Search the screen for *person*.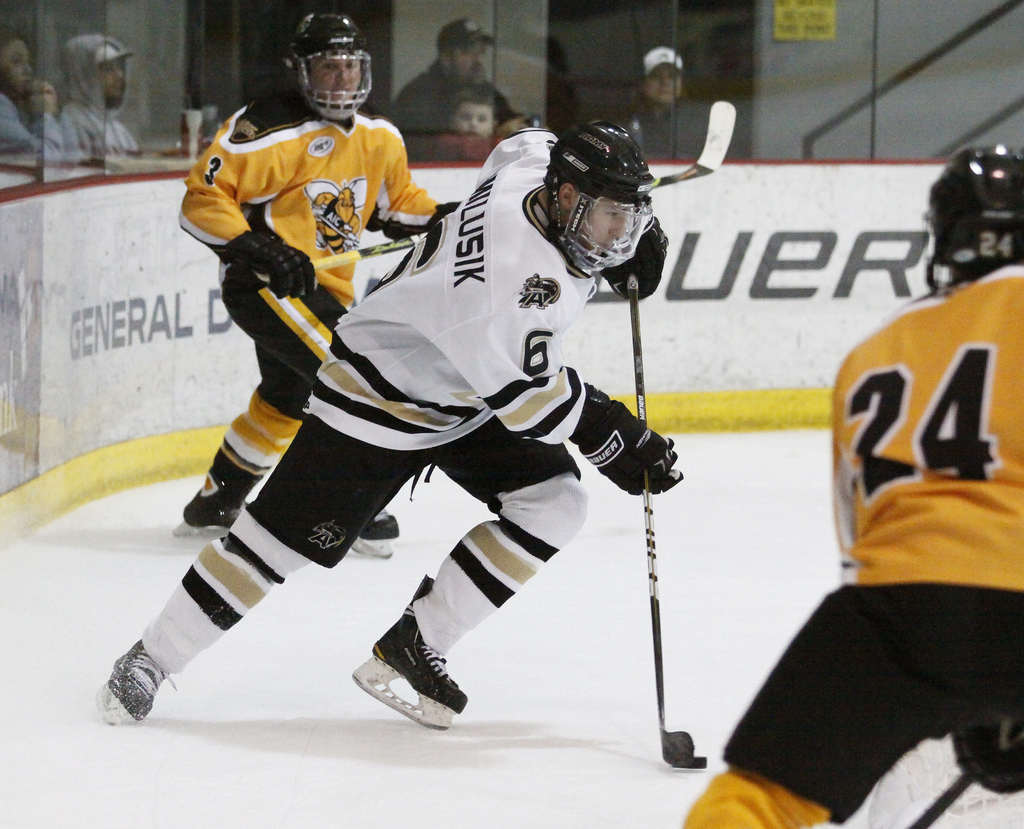
Found at (626,39,720,163).
